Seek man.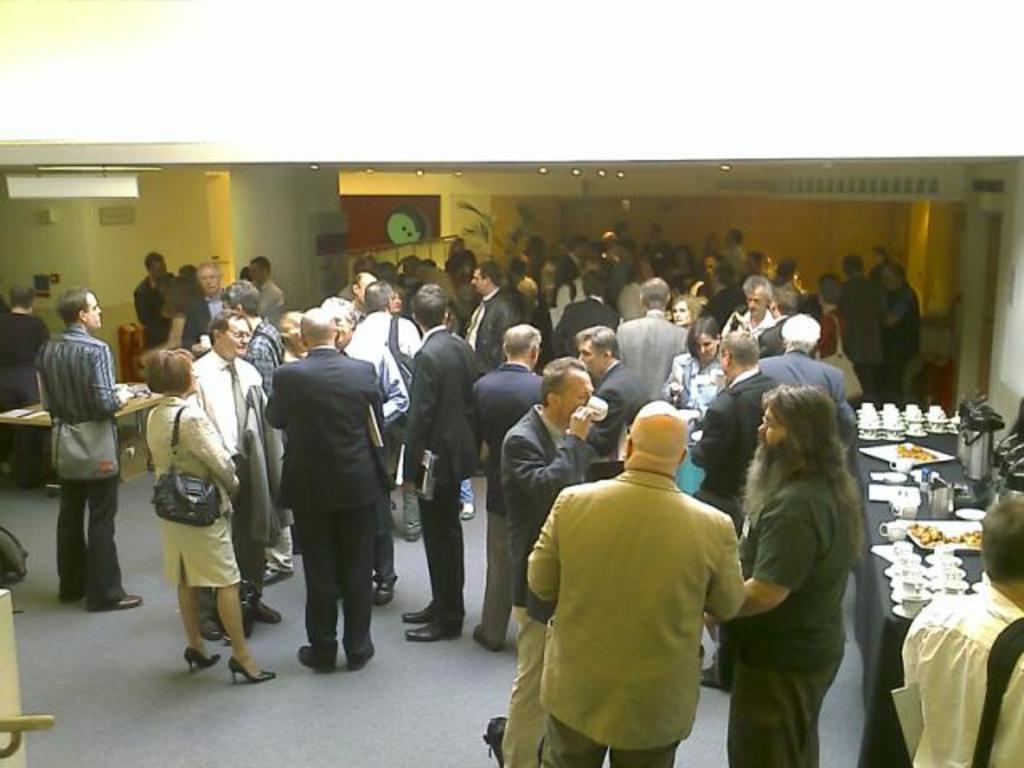
rect(894, 491, 1022, 766).
